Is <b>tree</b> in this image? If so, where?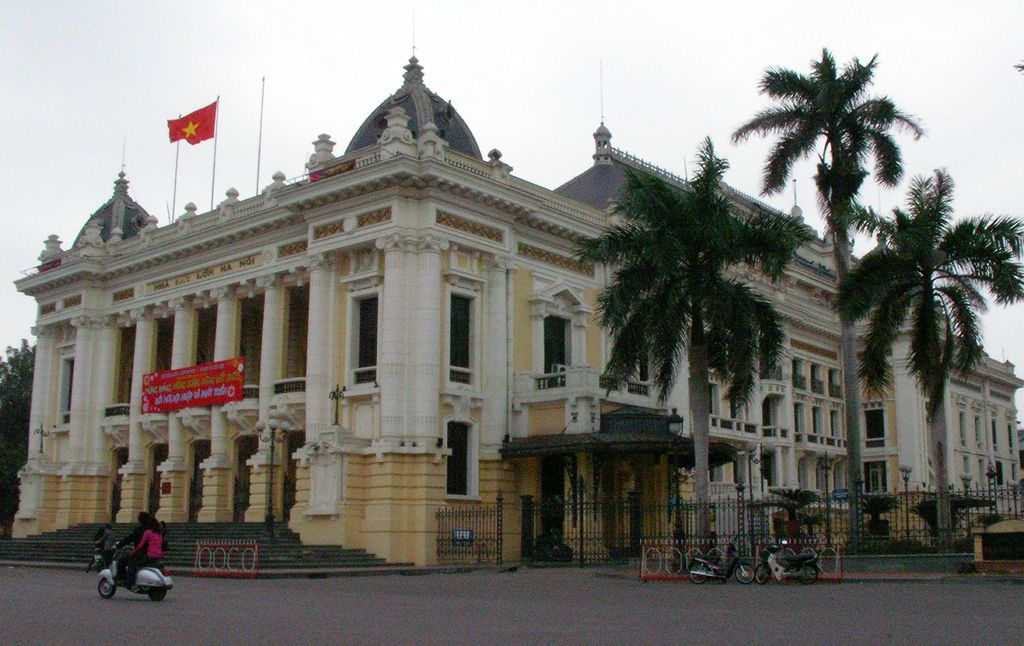
Yes, at [x1=0, y1=335, x2=37, y2=538].
